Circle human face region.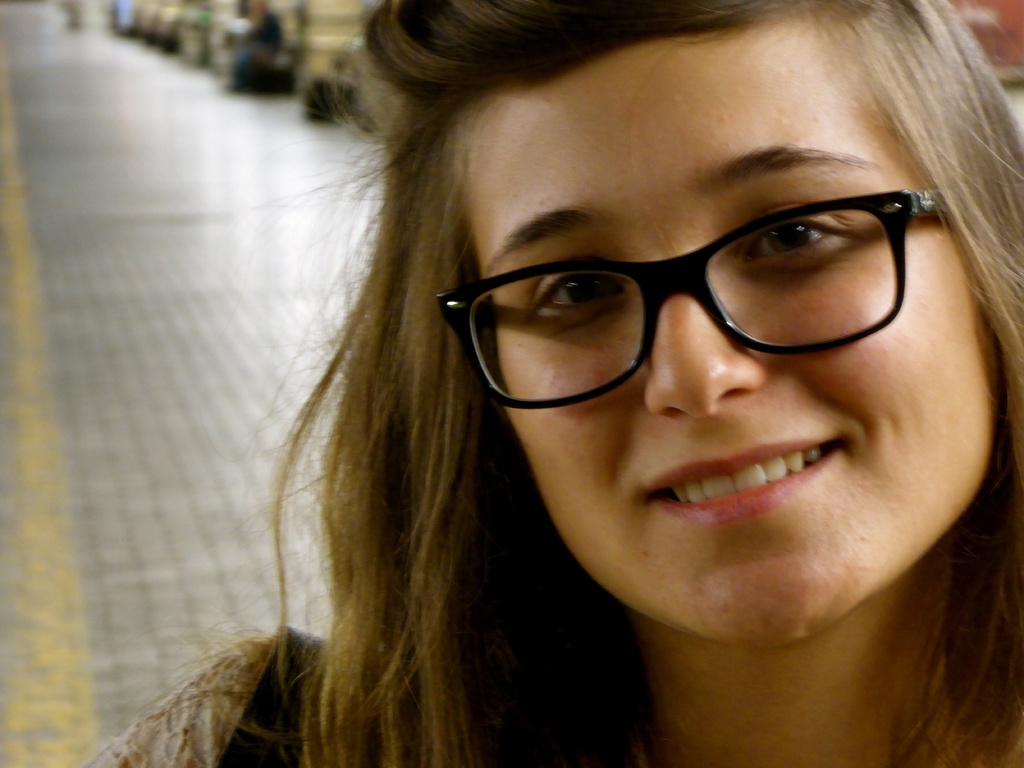
Region: detection(444, 12, 998, 646).
